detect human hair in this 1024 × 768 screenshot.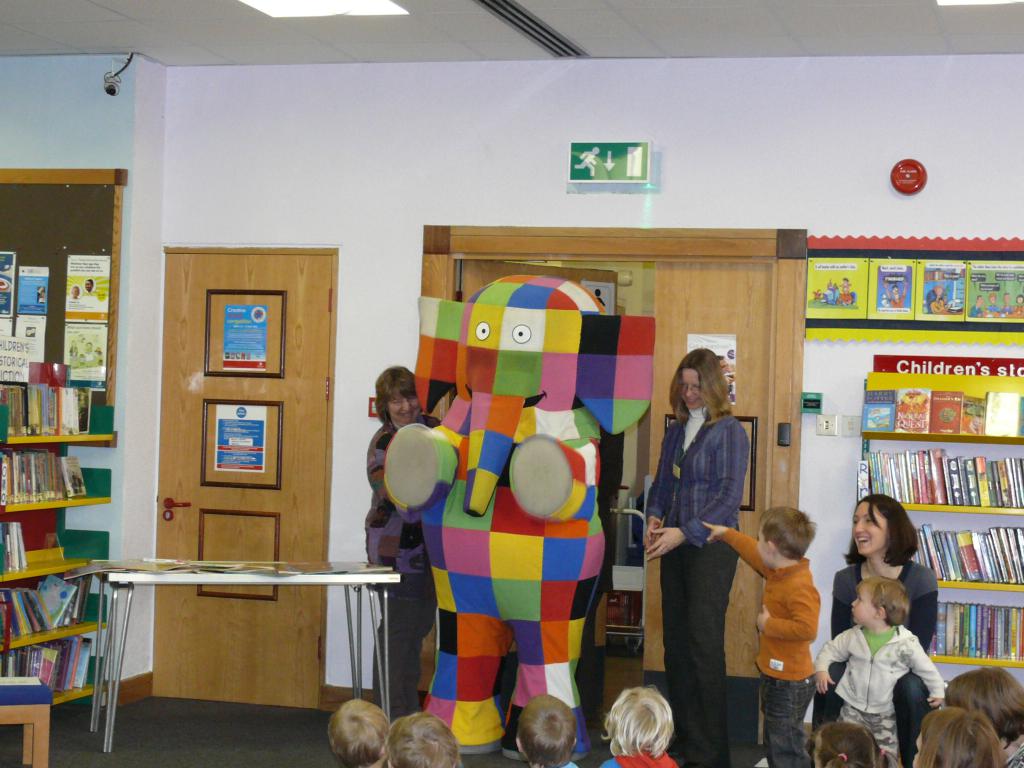
Detection: 521:694:578:767.
